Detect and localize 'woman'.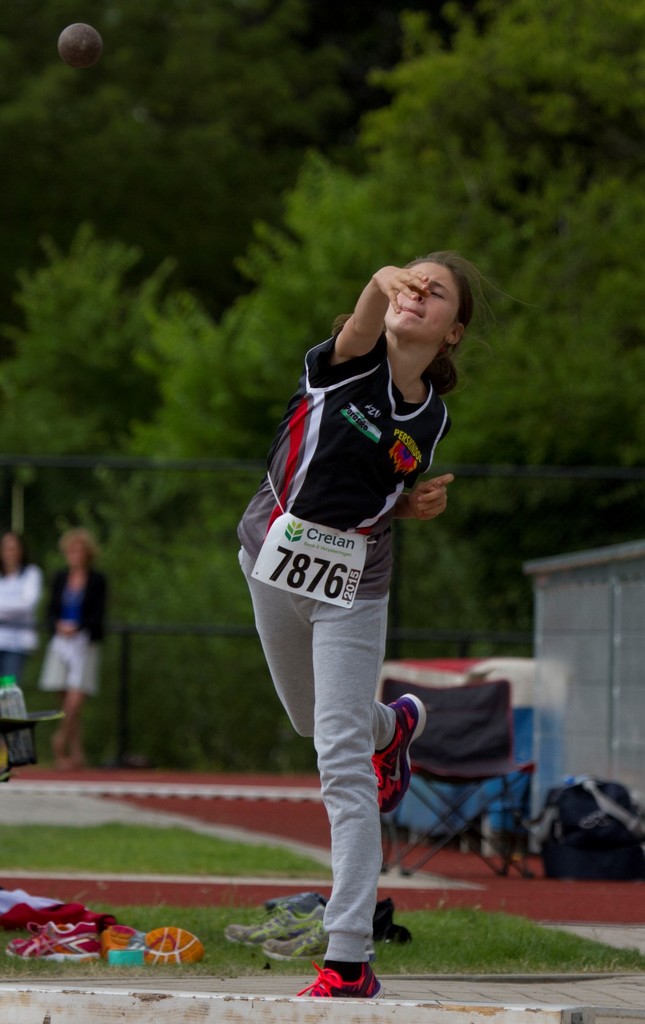
Localized at BBox(222, 244, 480, 971).
